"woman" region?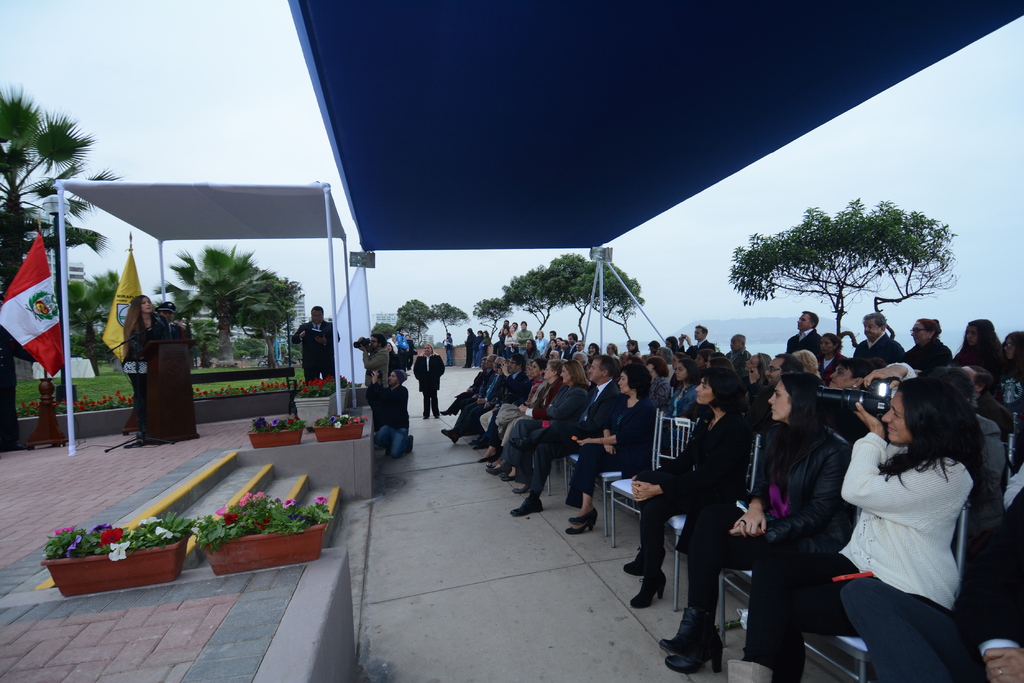
<region>124, 293, 171, 442</region>
